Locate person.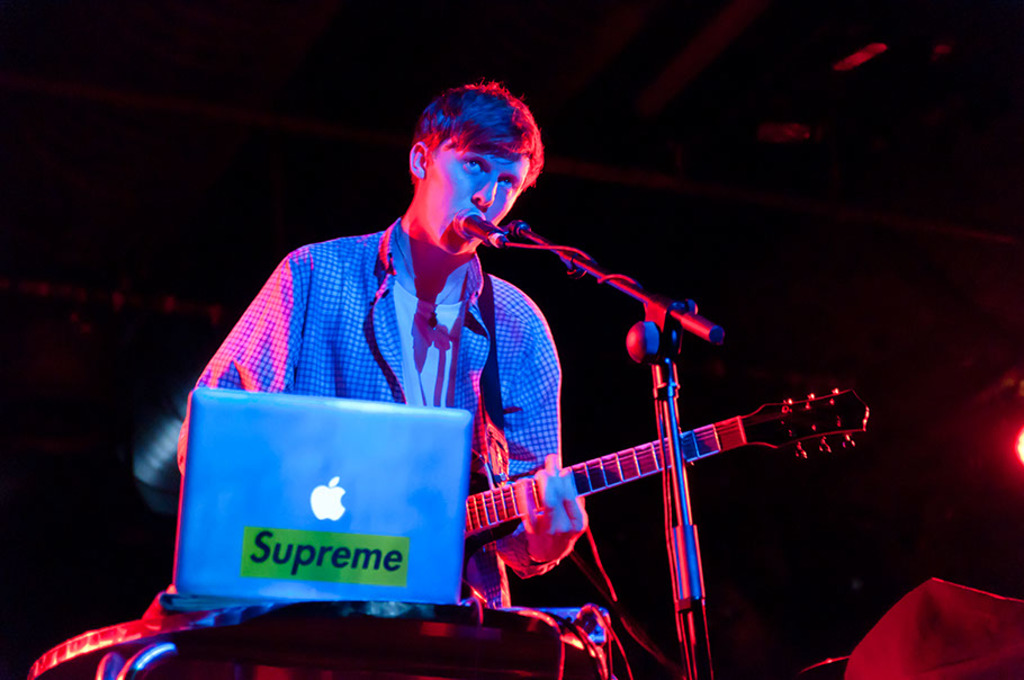
Bounding box: [left=206, top=59, right=641, bottom=627].
